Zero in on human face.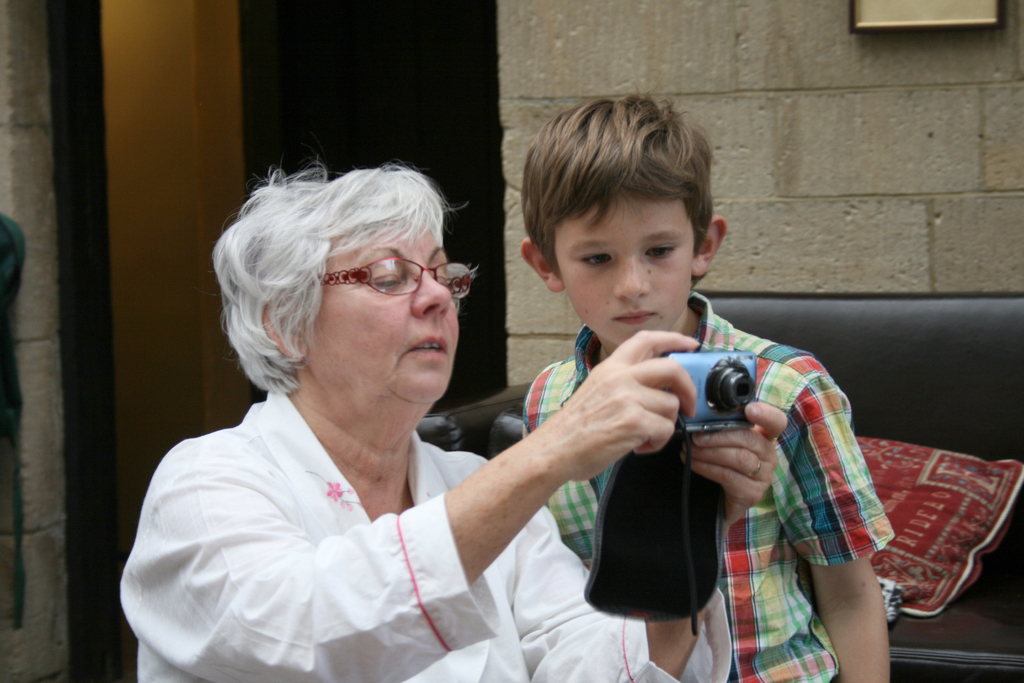
Zeroed in: [308, 219, 458, 407].
